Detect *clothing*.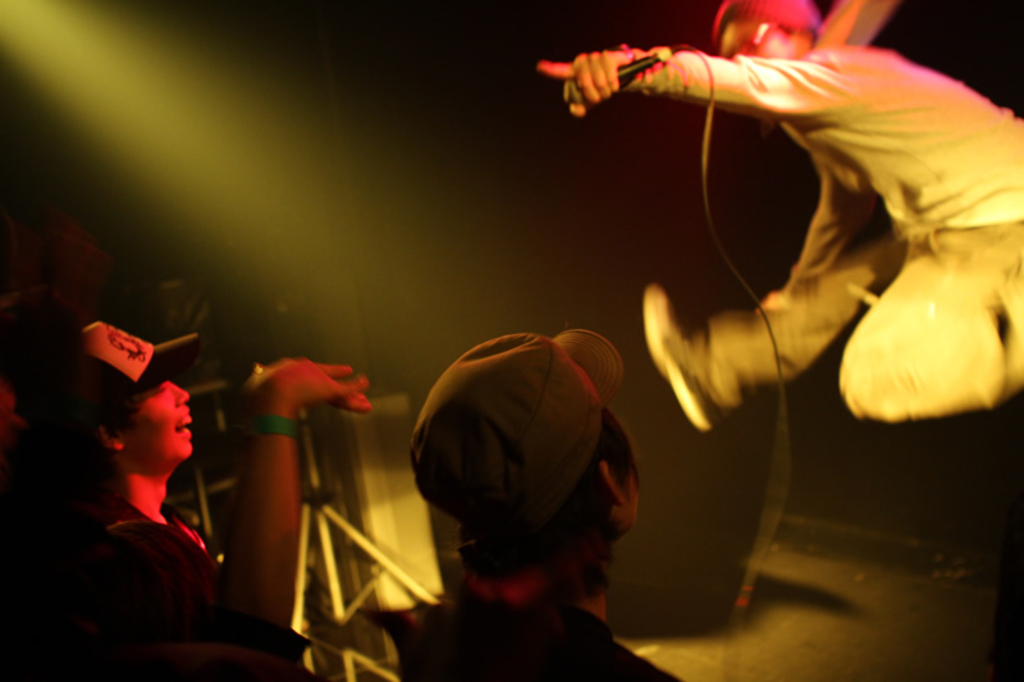
Detected at {"x1": 82, "y1": 490, "x2": 219, "y2": 655}.
